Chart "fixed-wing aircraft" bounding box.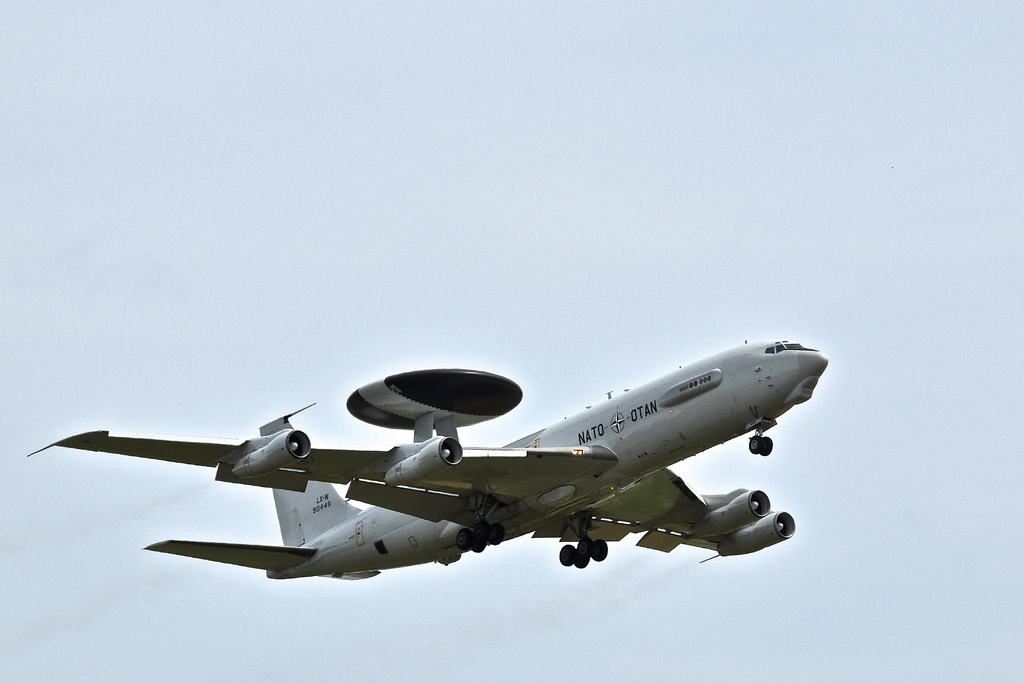
Charted: crop(25, 335, 830, 582).
